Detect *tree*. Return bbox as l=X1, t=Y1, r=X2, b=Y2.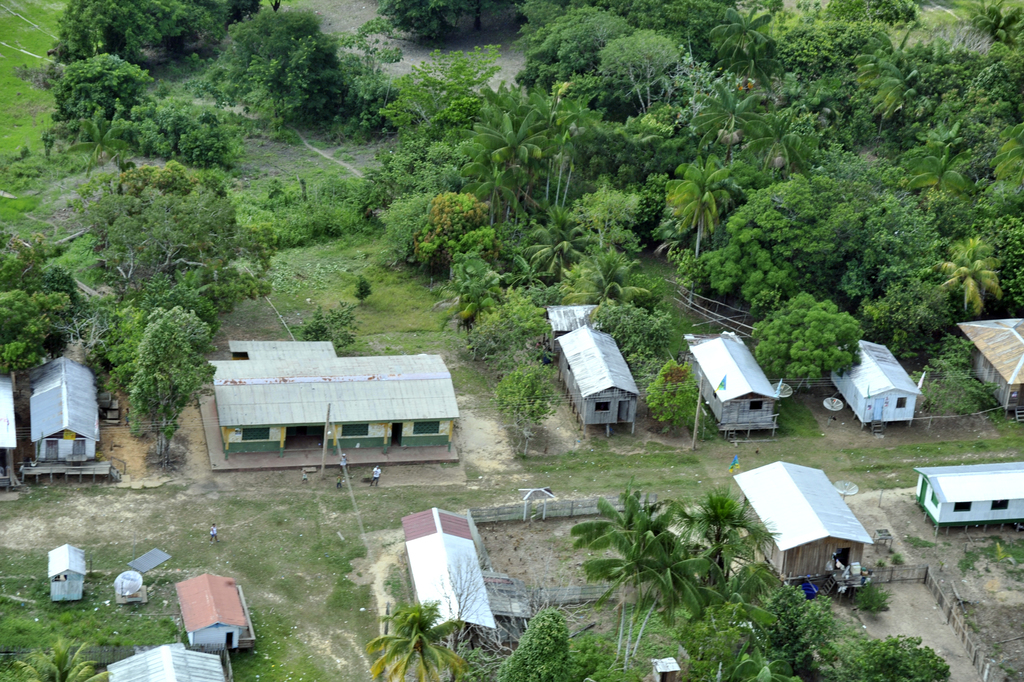
l=687, t=629, r=797, b=681.
